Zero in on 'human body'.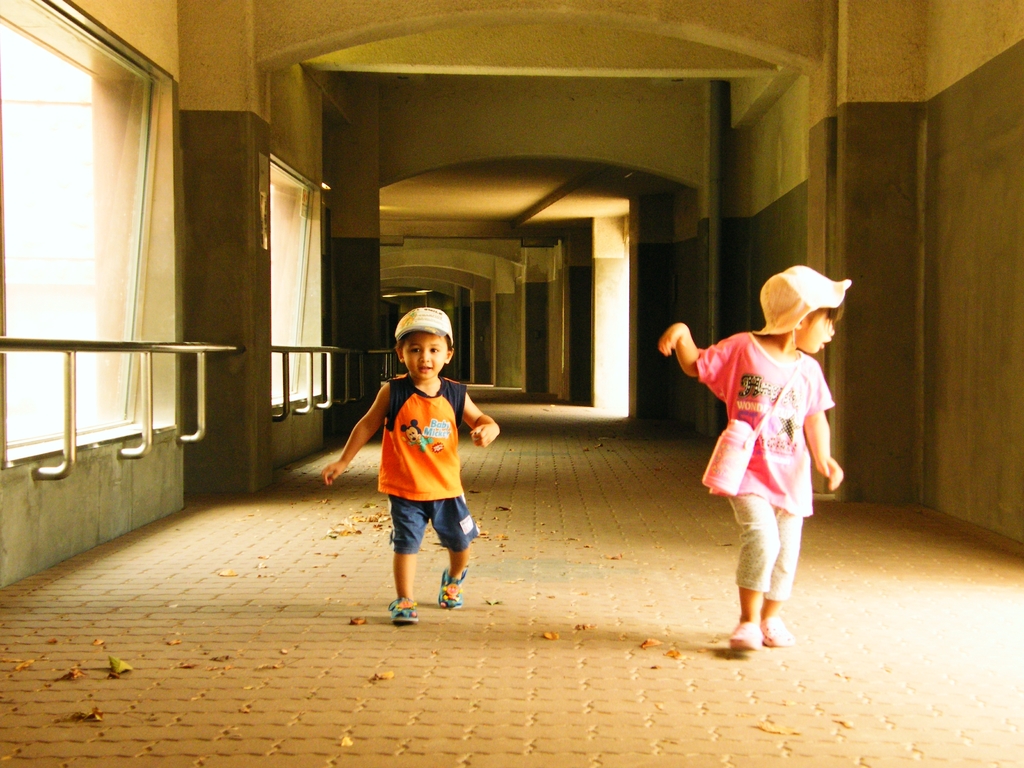
Zeroed in: x1=654 y1=325 x2=840 y2=659.
